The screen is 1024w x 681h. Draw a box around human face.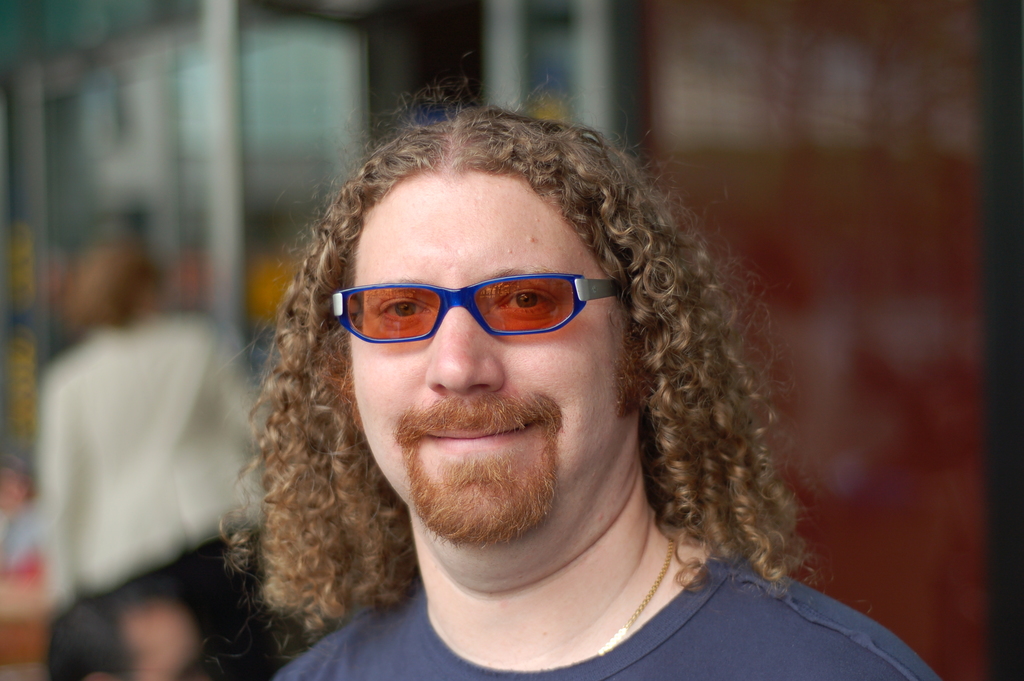
left=353, top=172, right=626, bottom=508.
